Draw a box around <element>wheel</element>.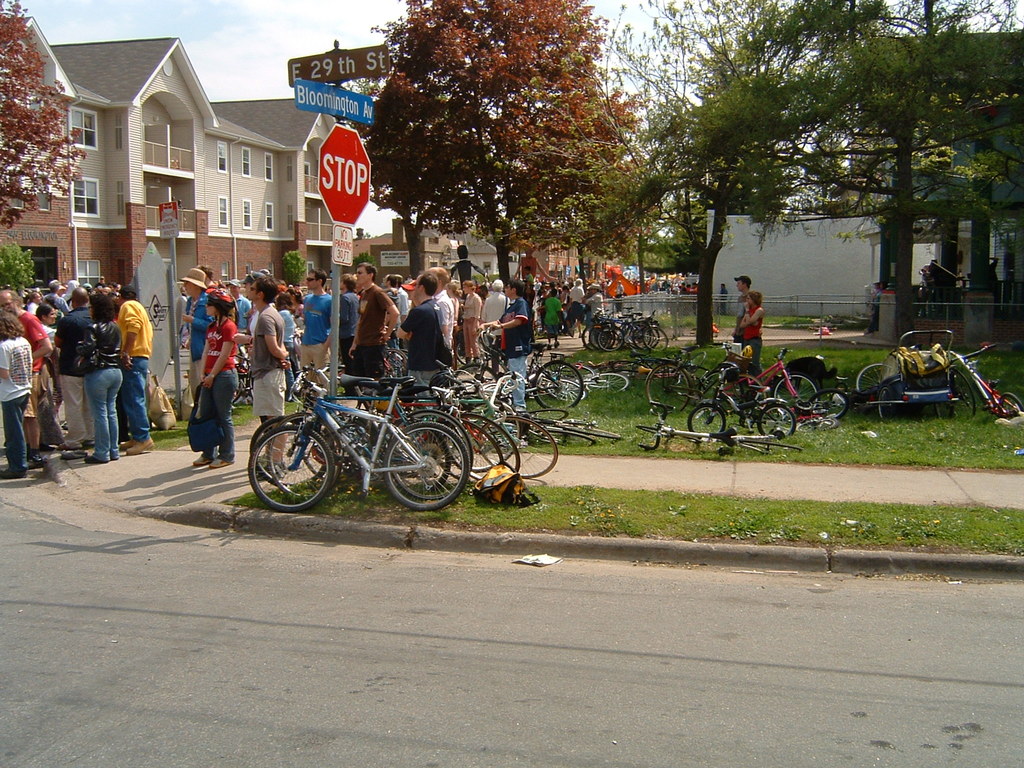
[380, 423, 465, 511].
